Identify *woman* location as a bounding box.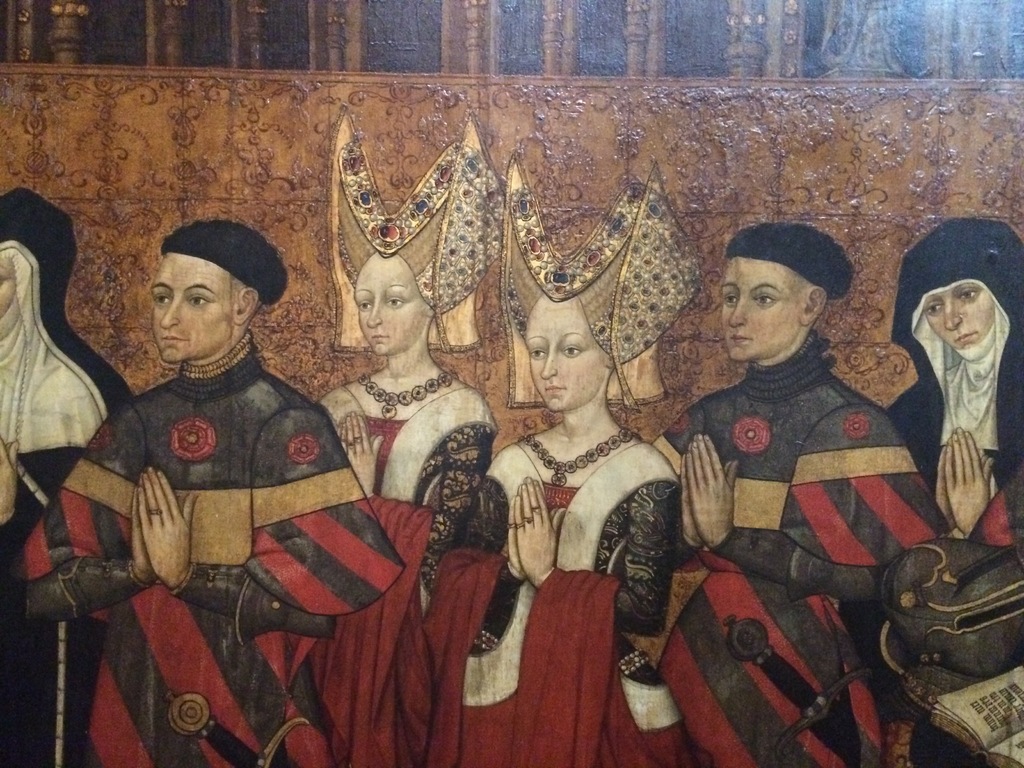
x1=501, y1=164, x2=689, y2=764.
